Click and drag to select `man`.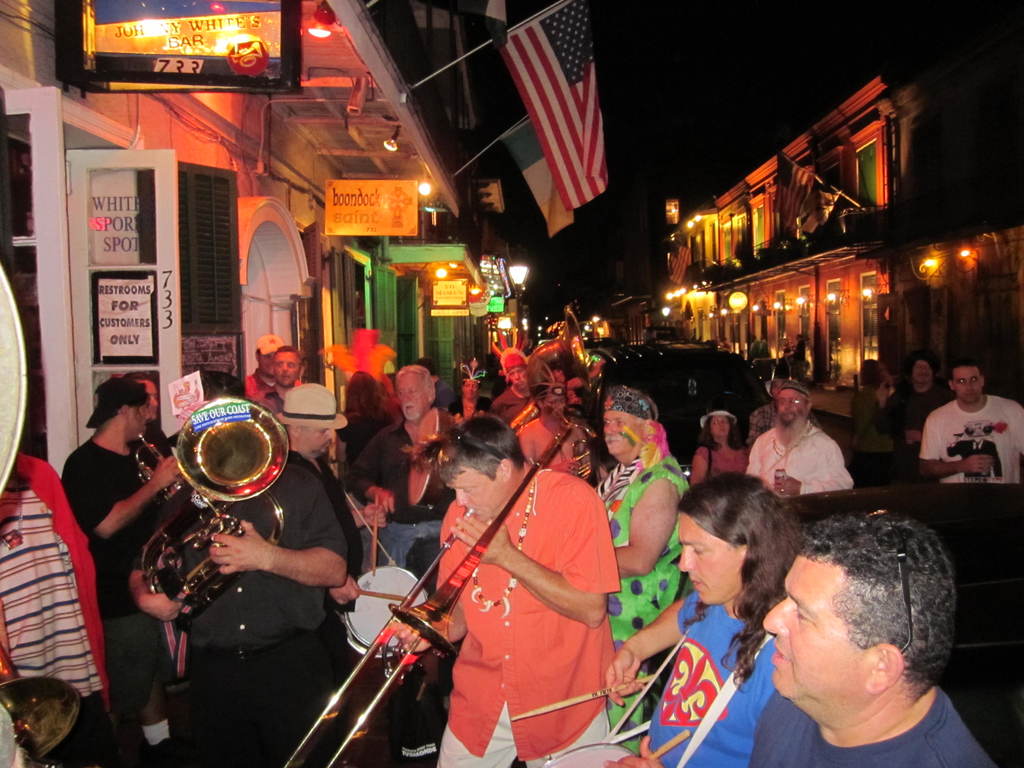
Selection: l=476, t=322, r=546, b=422.
